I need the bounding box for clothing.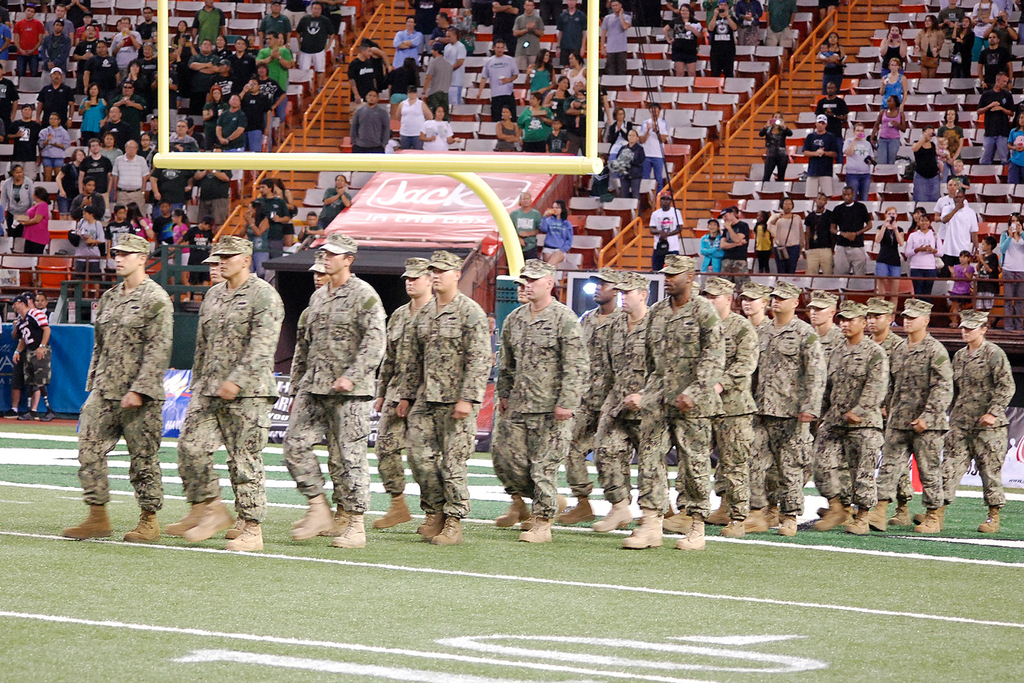
Here it is: (852, 138, 875, 195).
